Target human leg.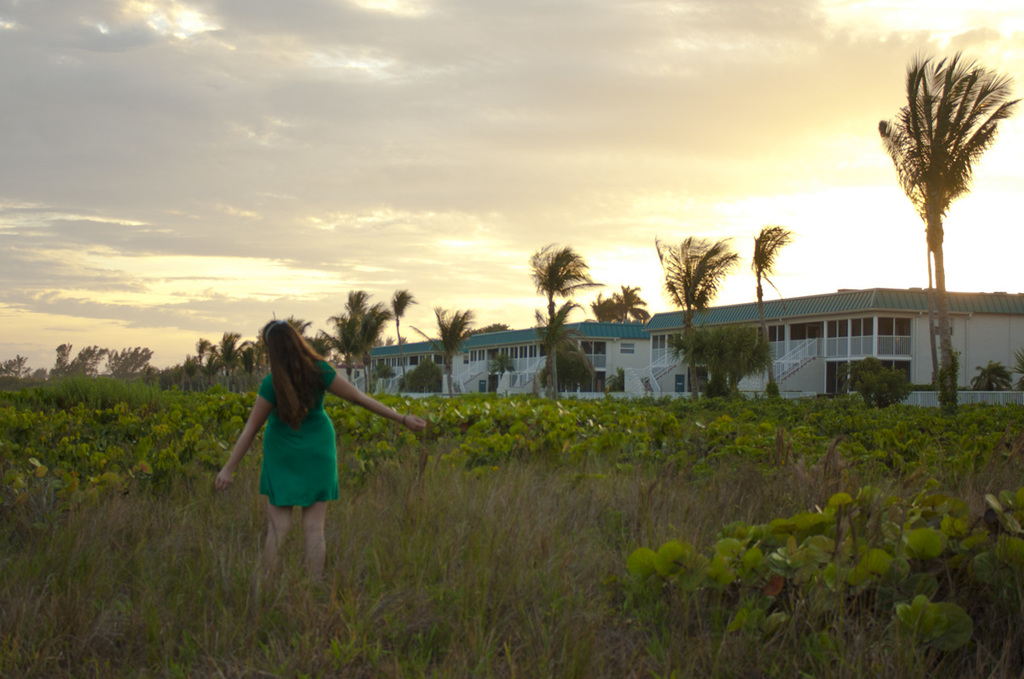
Target region: select_region(261, 508, 294, 577).
